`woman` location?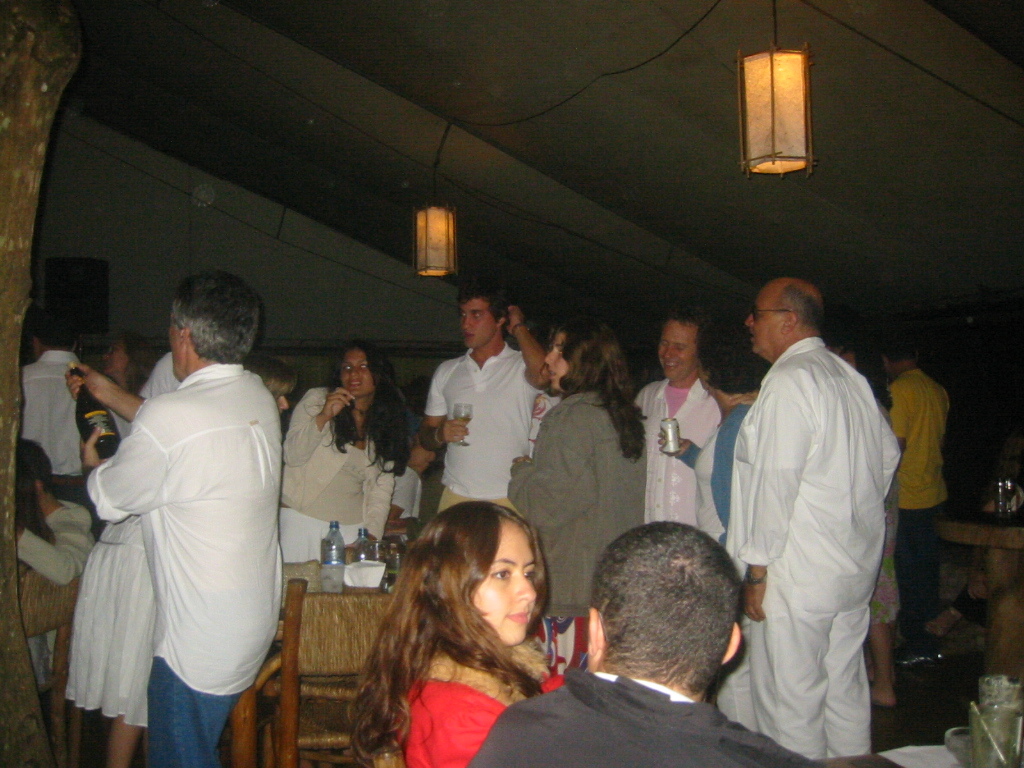
101/334/154/392
